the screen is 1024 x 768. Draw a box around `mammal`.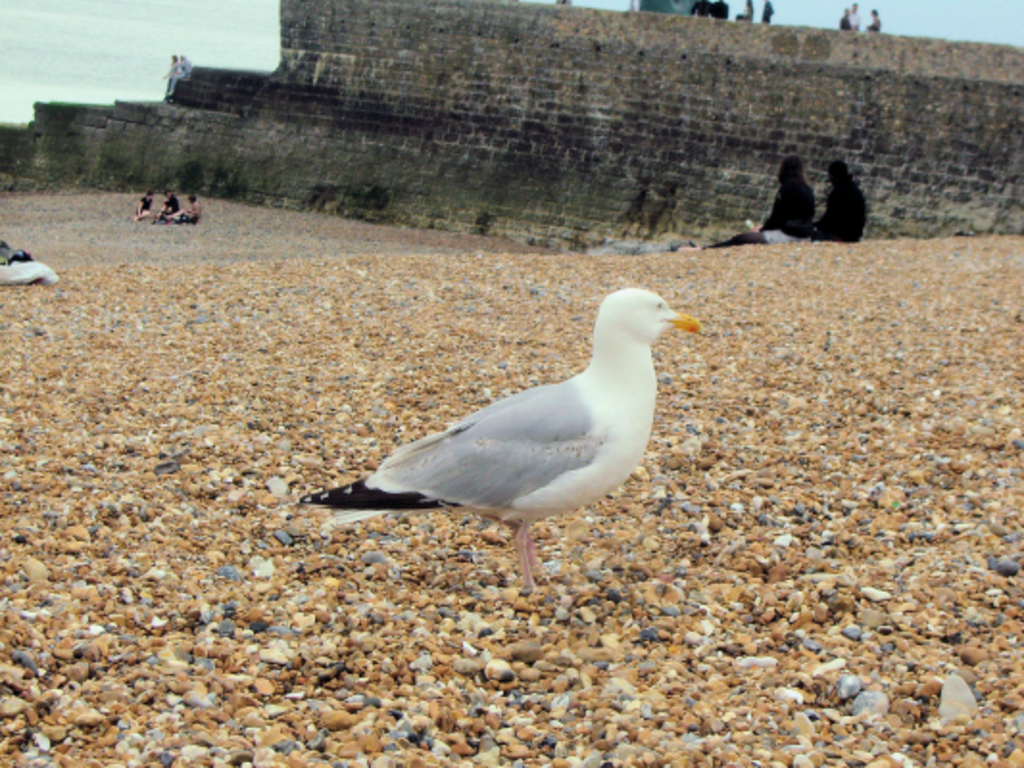
{"left": 298, "top": 284, "right": 705, "bottom": 599}.
